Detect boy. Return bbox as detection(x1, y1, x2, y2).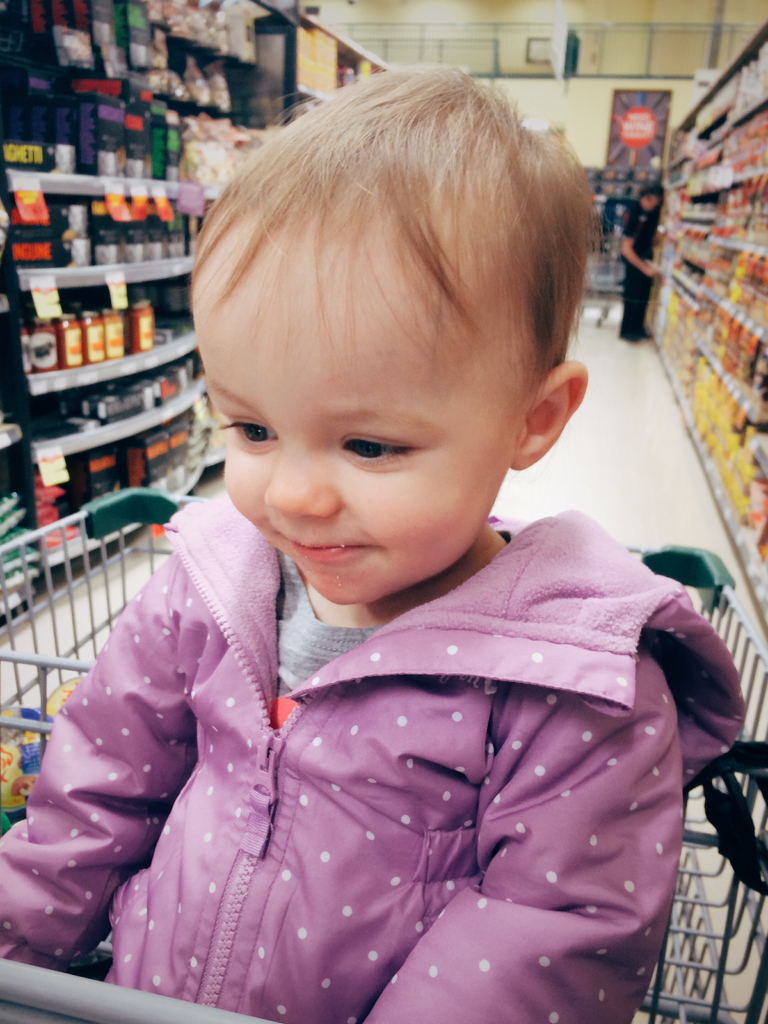
detection(61, 101, 710, 998).
